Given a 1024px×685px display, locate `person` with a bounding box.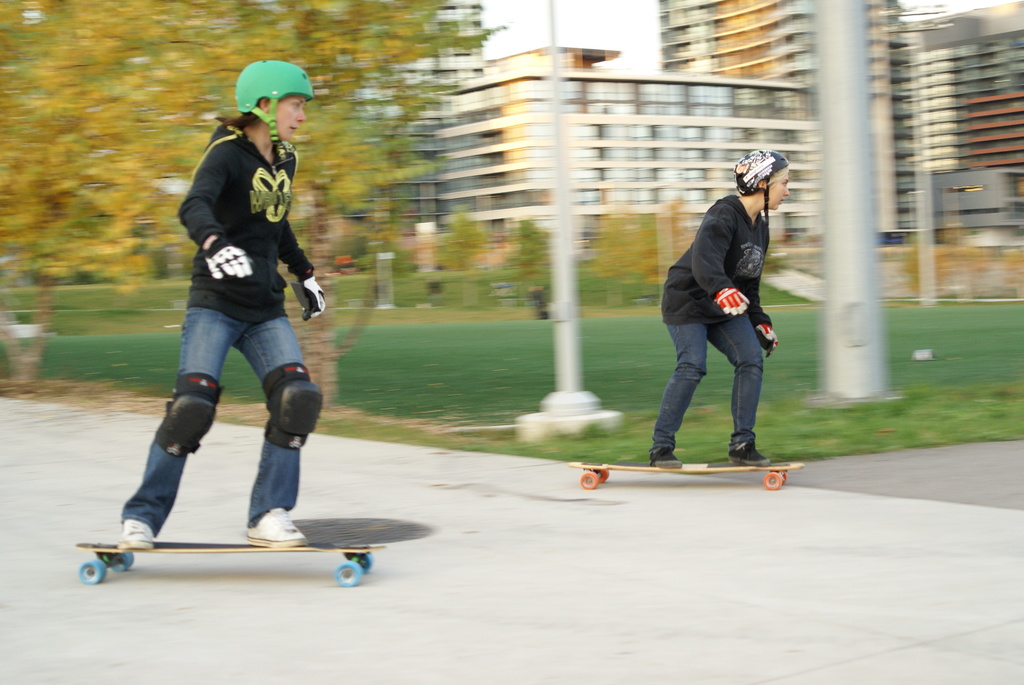
Located: select_region(648, 150, 789, 472).
